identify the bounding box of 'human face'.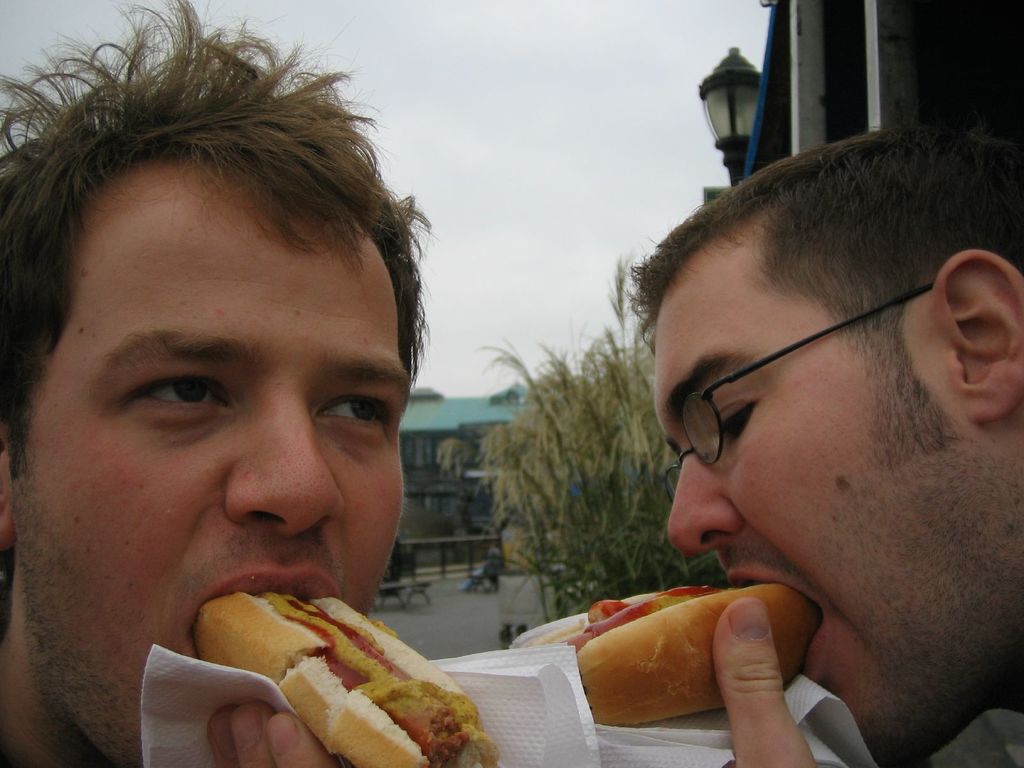
646, 234, 995, 767.
